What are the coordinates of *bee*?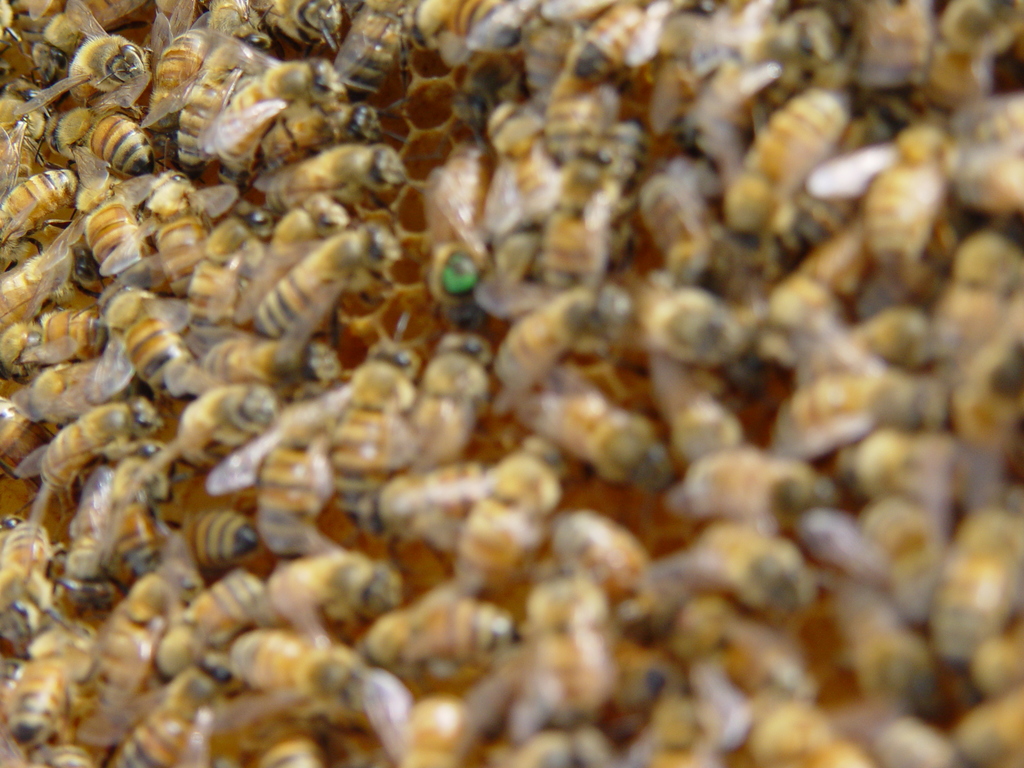
159, 497, 257, 571.
